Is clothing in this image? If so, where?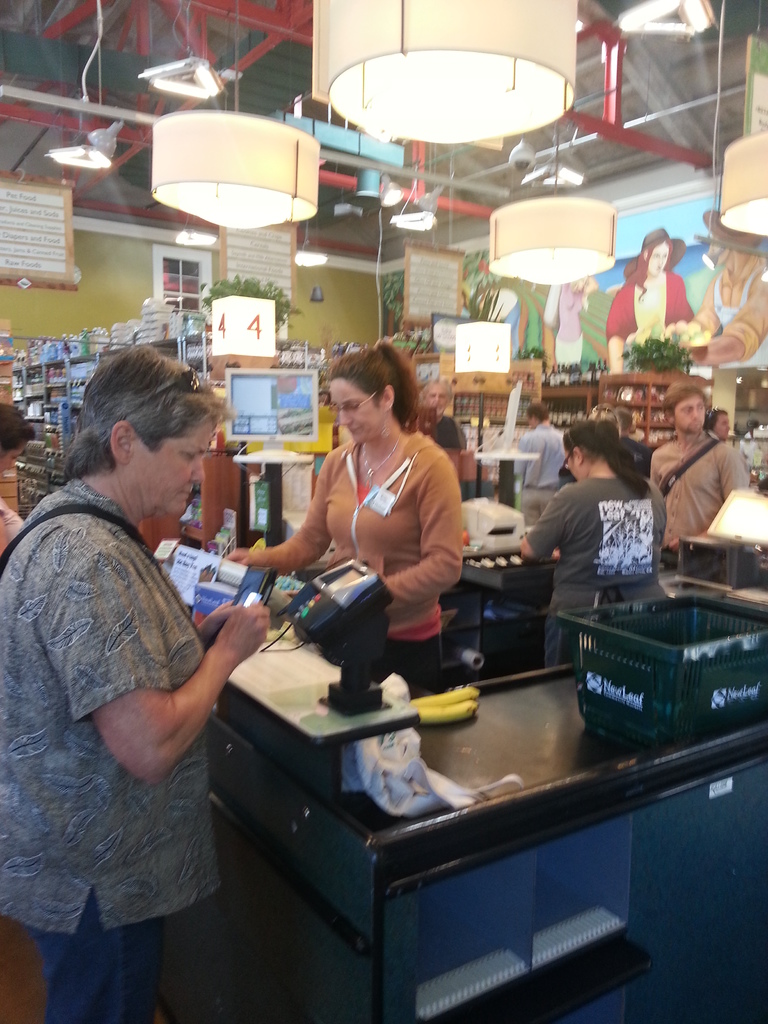
Yes, at Rect(604, 271, 697, 348).
